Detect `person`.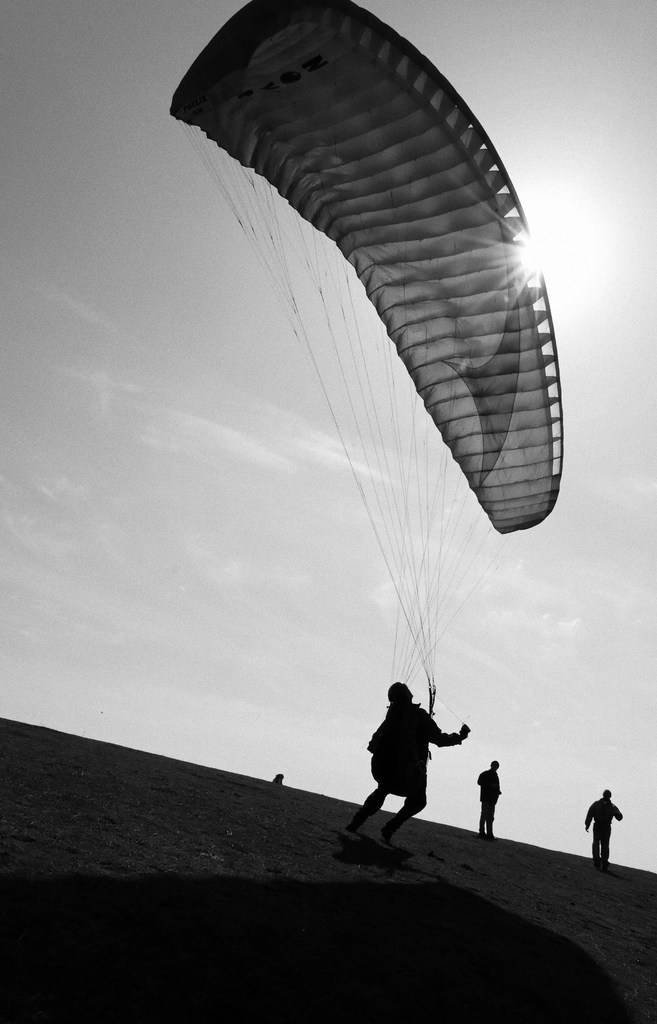
Detected at (579,788,619,858).
